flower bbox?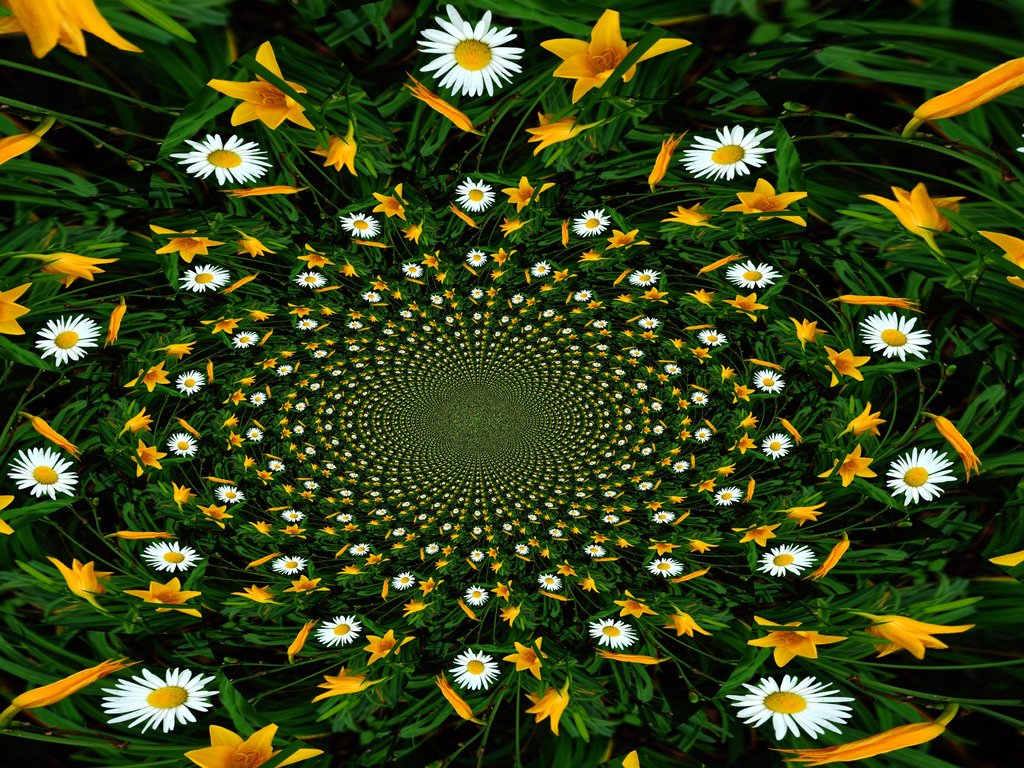
rect(364, 554, 385, 569)
